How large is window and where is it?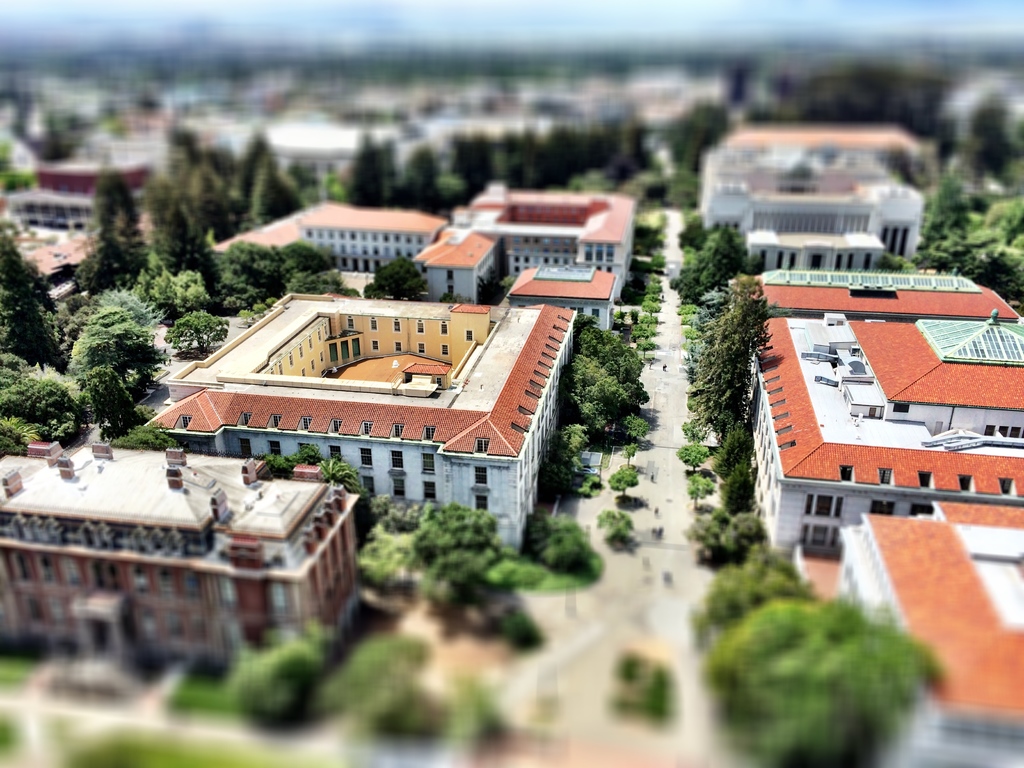
Bounding box: (419, 452, 429, 475).
